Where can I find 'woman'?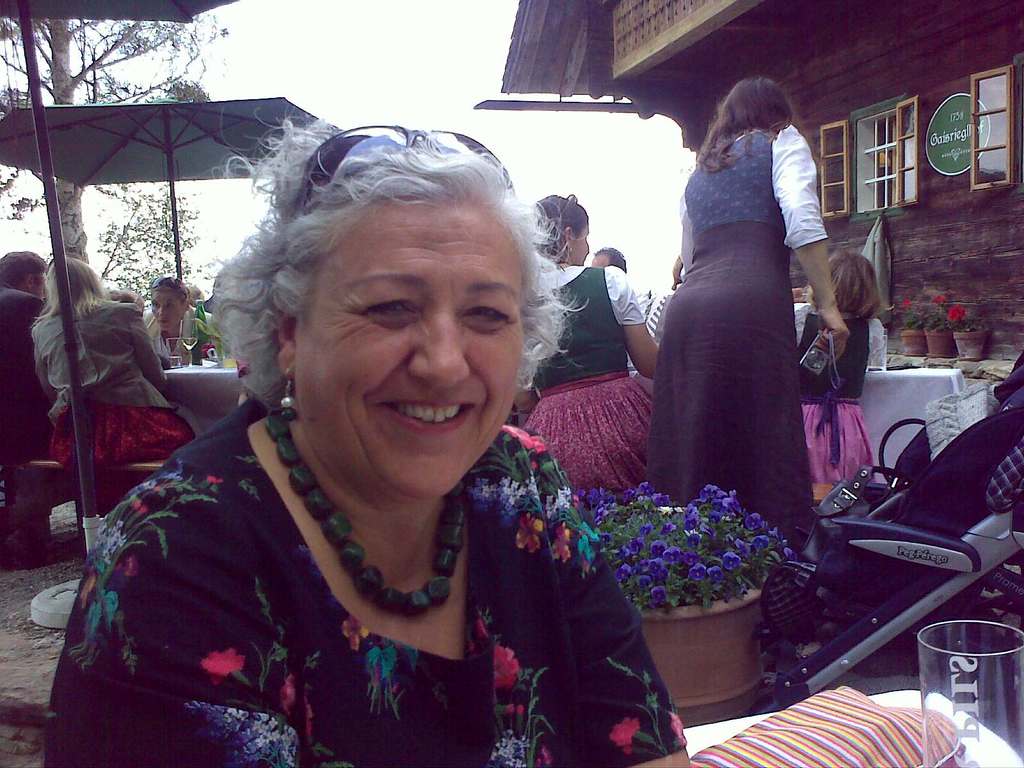
You can find it at (x1=89, y1=143, x2=637, y2=767).
